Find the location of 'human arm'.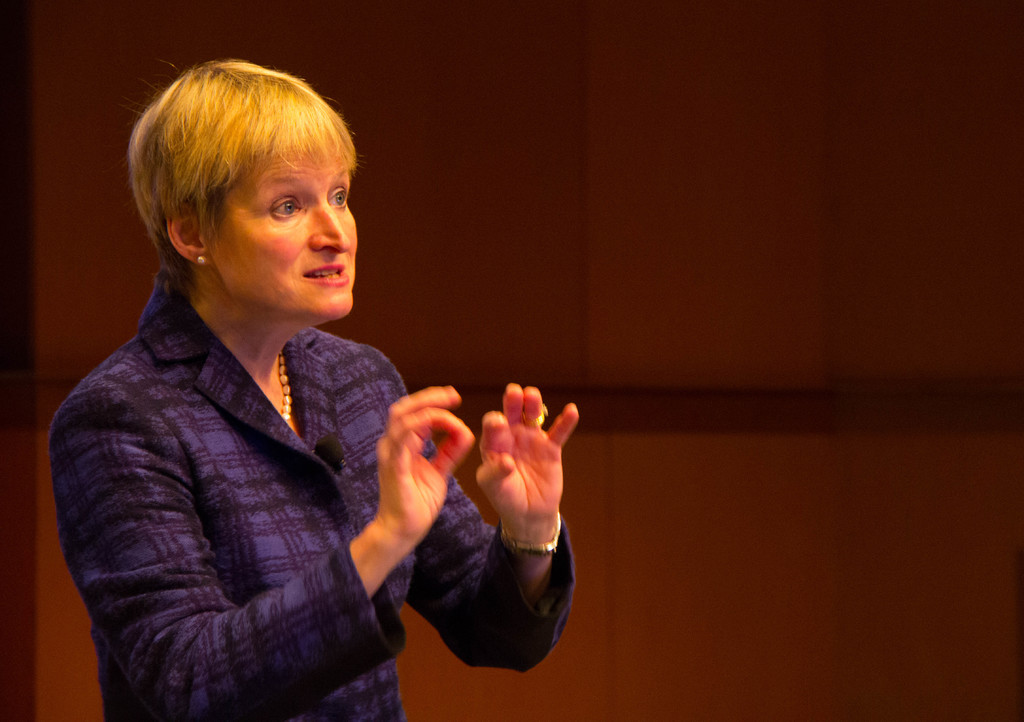
Location: BBox(392, 357, 586, 689).
